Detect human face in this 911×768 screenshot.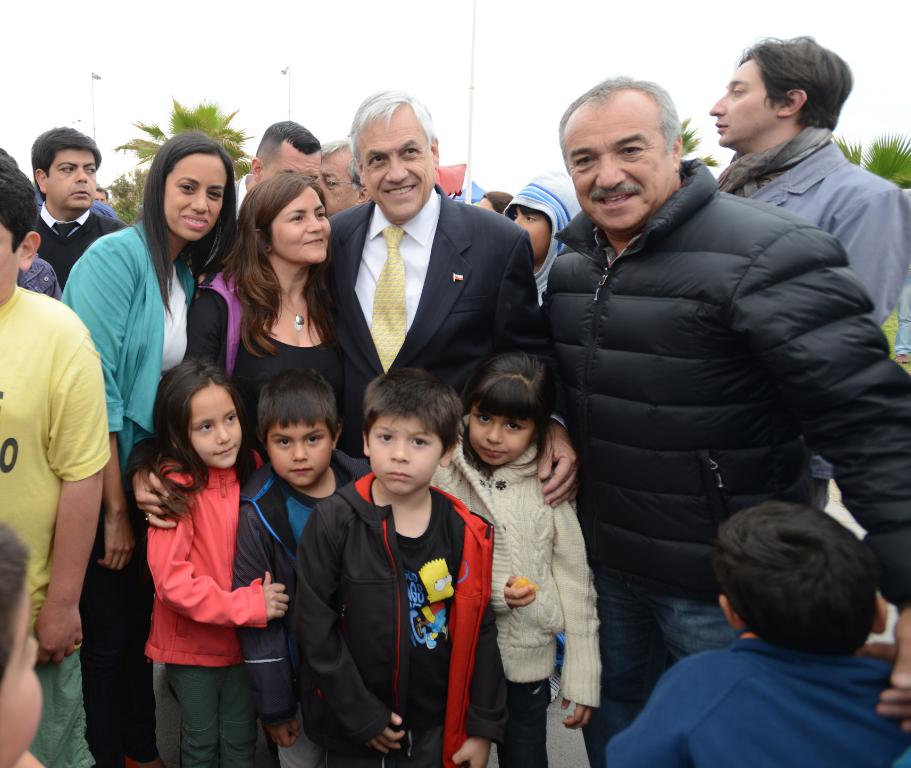
Detection: [x1=368, y1=410, x2=446, y2=499].
